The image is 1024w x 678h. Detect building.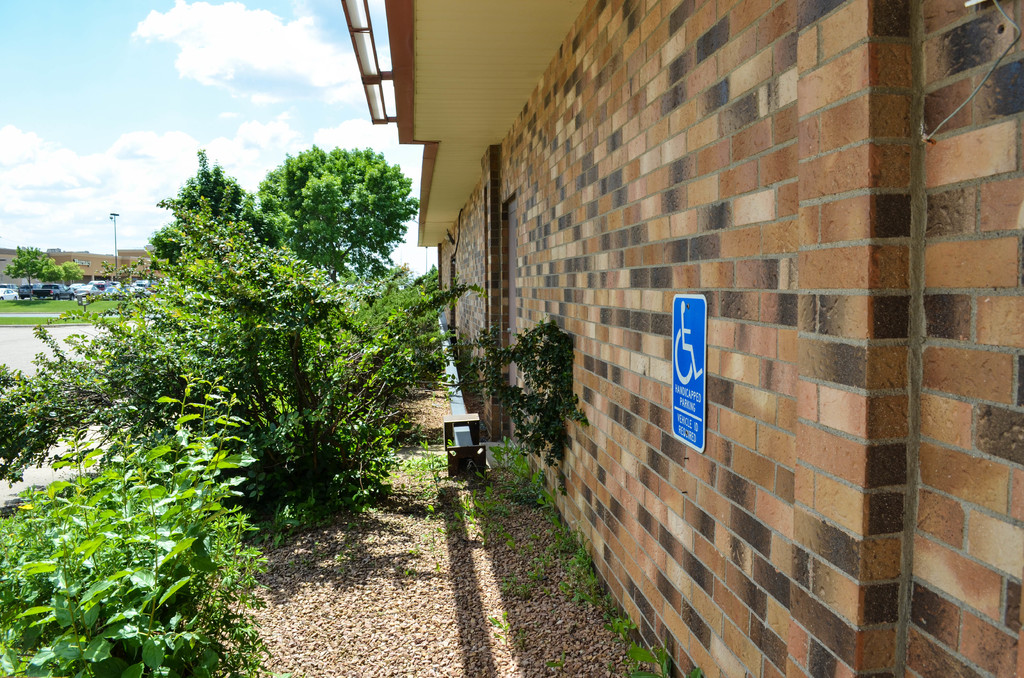
Detection: [left=342, top=0, right=1023, bottom=677].
